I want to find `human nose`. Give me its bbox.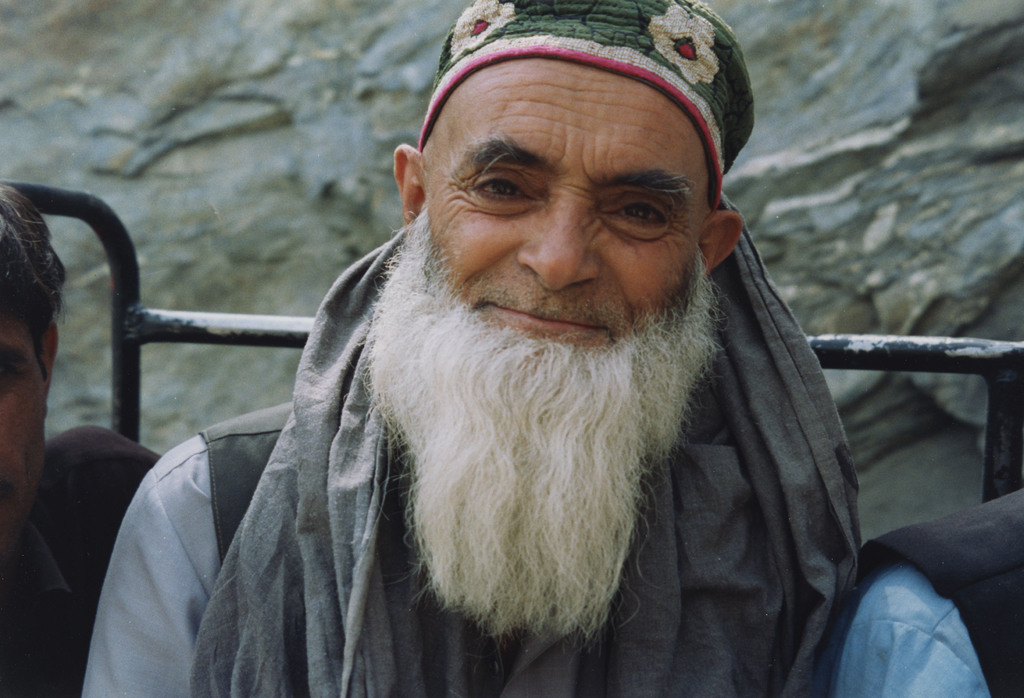
522,194,609,284.
